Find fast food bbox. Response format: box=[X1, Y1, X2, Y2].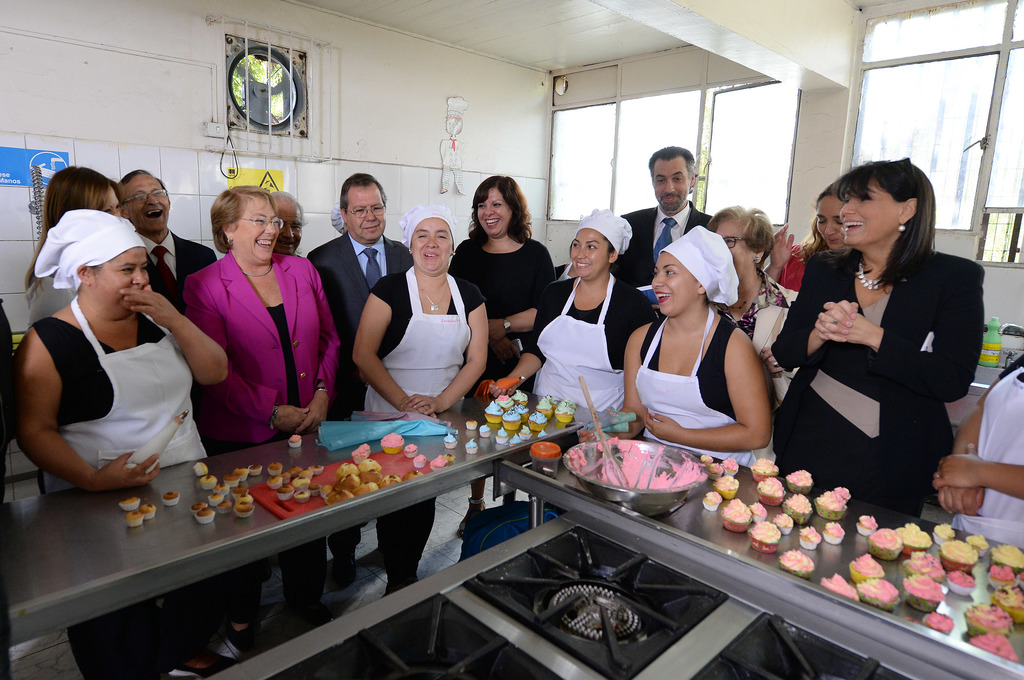
box=[747, 454, 780, 481].
